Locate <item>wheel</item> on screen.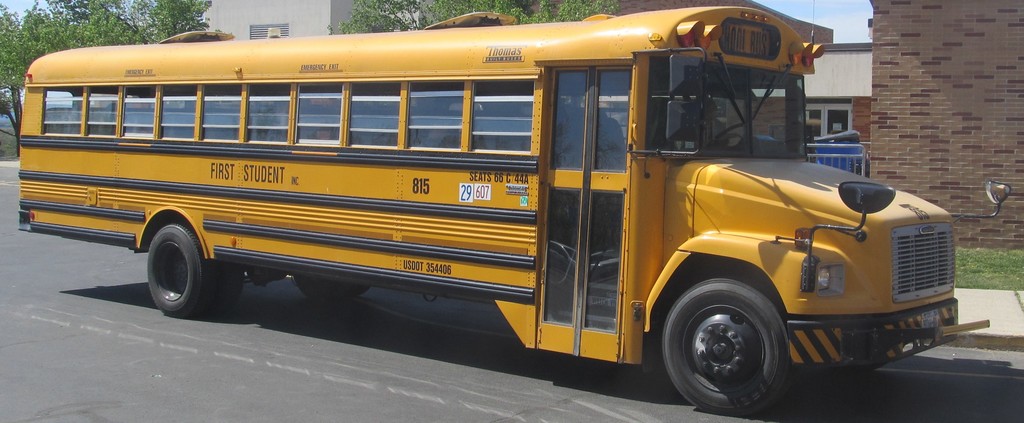
On screen at <bbox>712, 122, 746, 141</bbox>.
